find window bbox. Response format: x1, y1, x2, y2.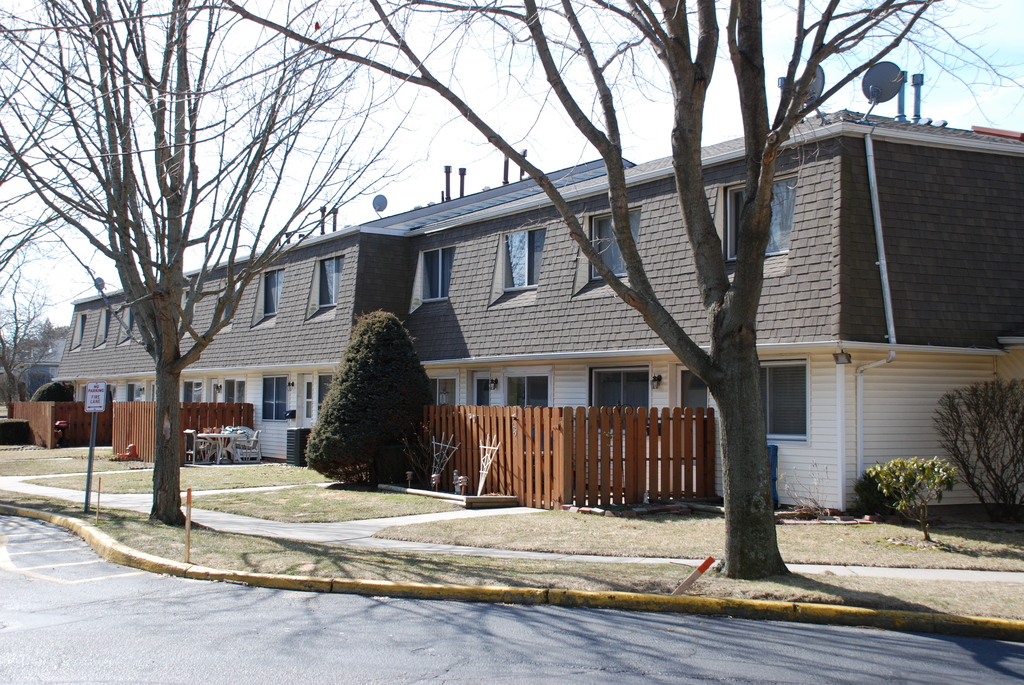
598, 357, 665, 427.
